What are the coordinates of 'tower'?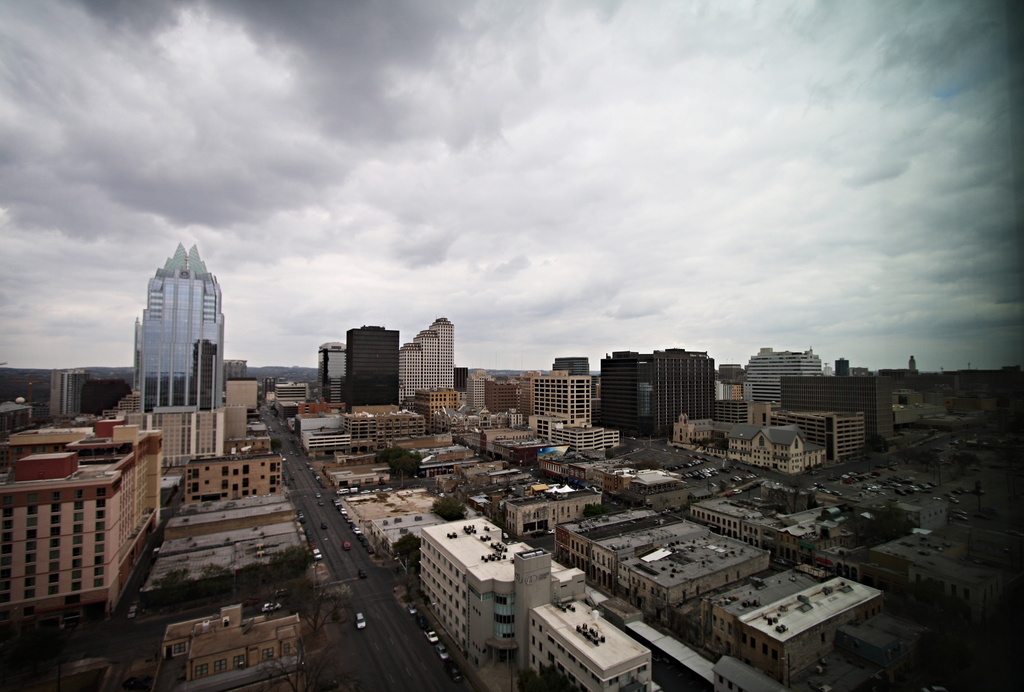
x1=116 y1=215 x2=229 y2=440.
